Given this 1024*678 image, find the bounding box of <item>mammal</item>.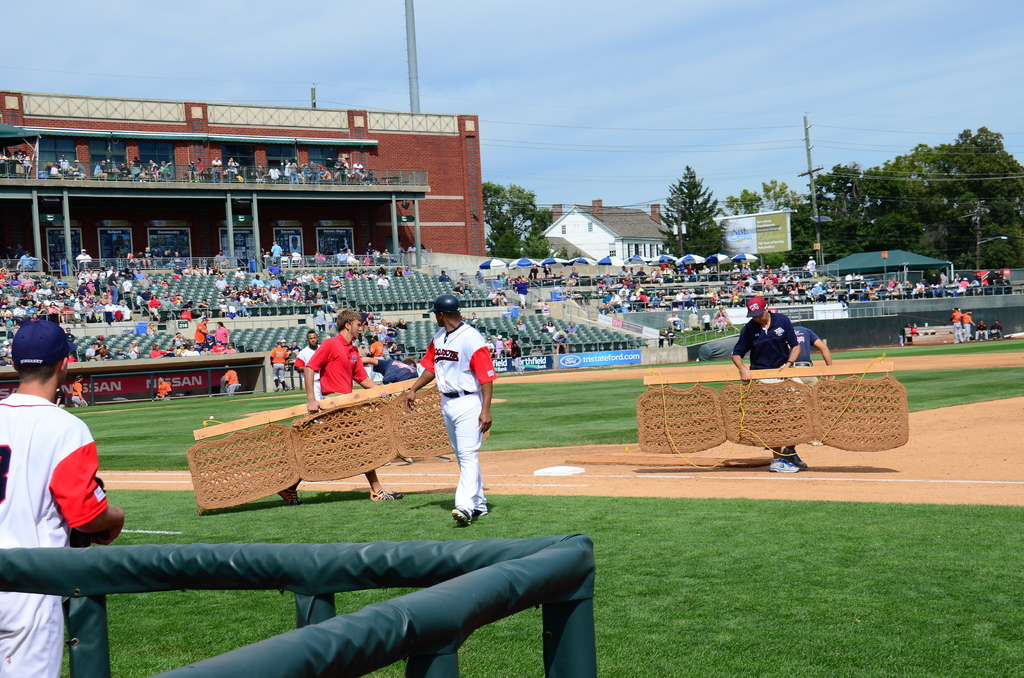
box=[75, 250, 92, 271].
